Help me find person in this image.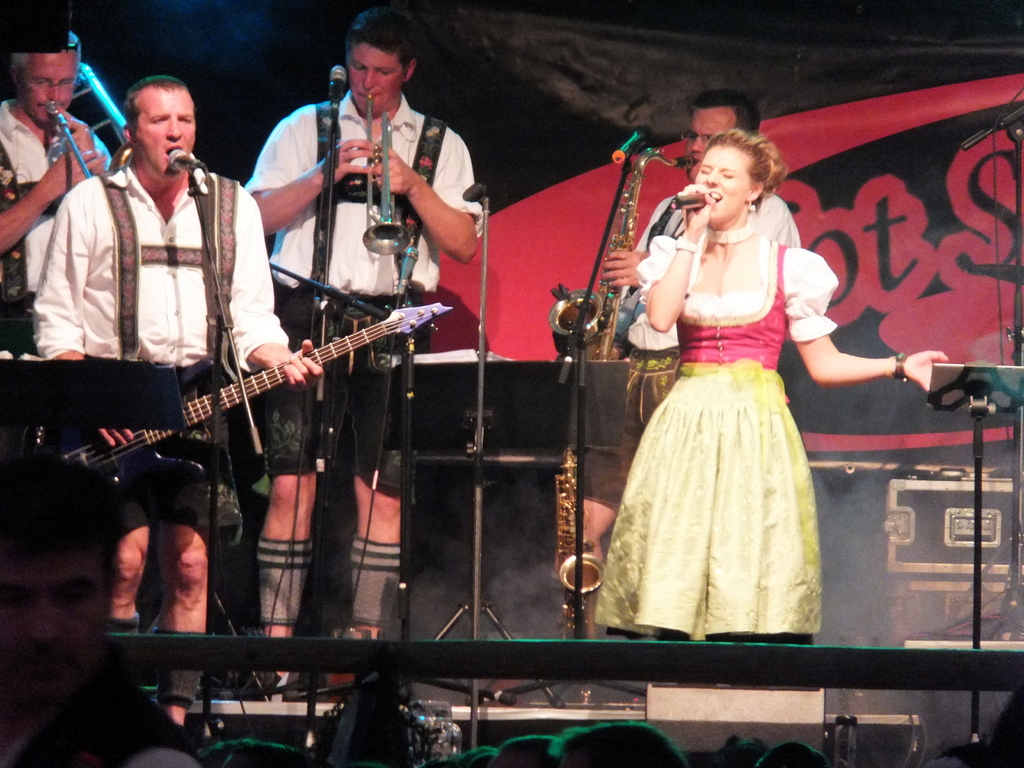
Found it: detection(0, 35, 111, 349).
